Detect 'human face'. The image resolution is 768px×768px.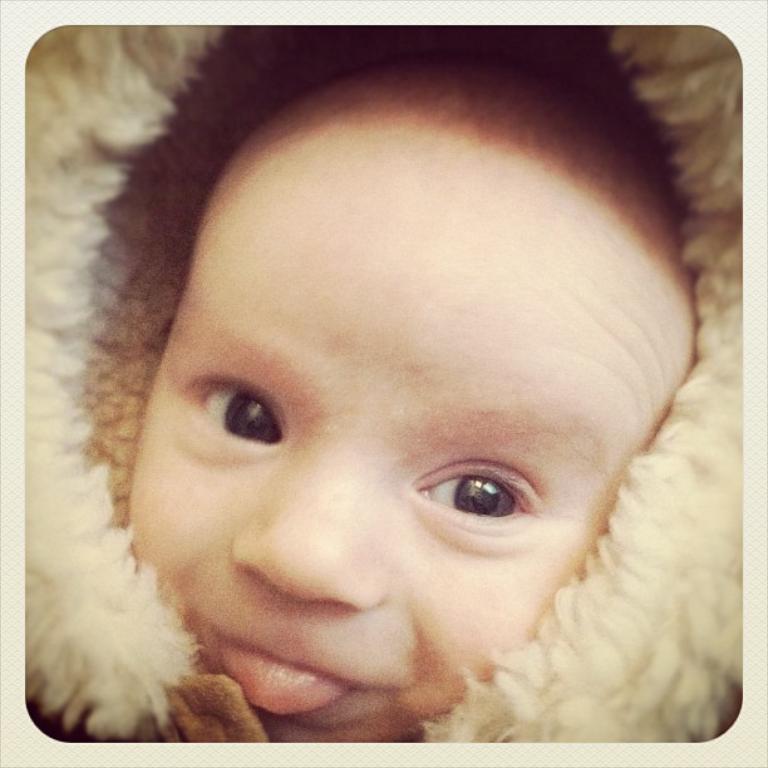
locate(132, 119, 693, 745).
